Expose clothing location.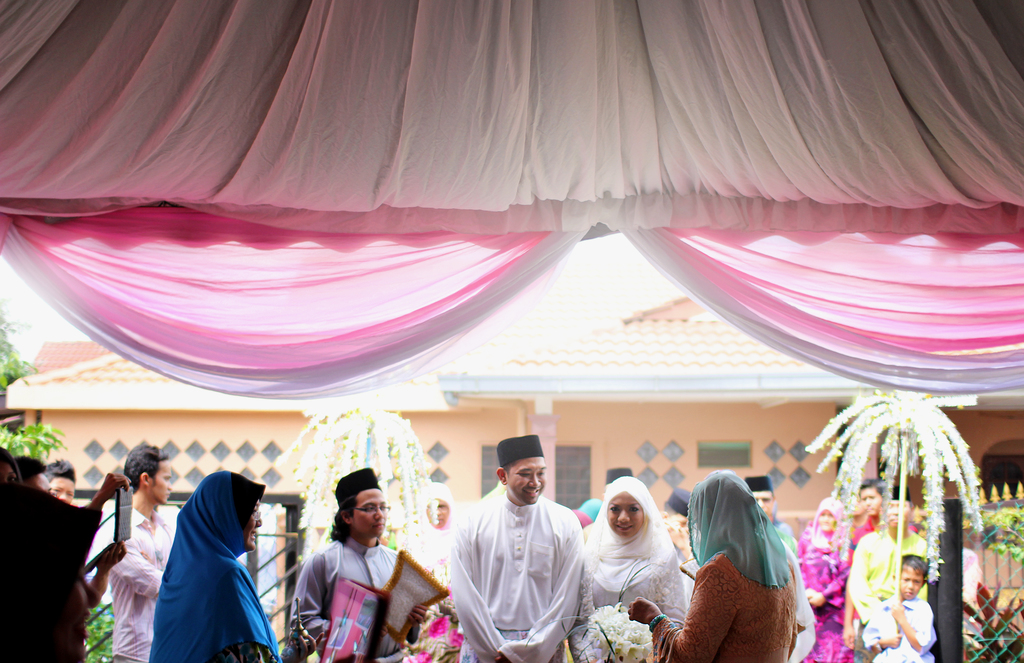
Exposed at Rect(858, 600, 940, 662).
